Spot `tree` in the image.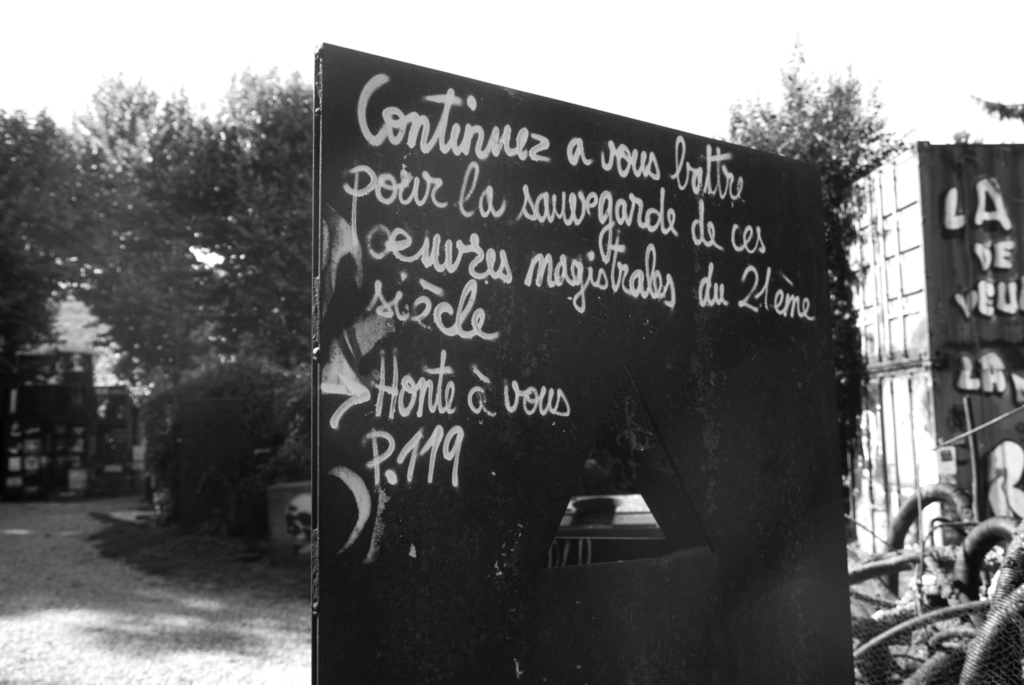
`tree` found at left=0, top=100, right=114, bottom=498.
